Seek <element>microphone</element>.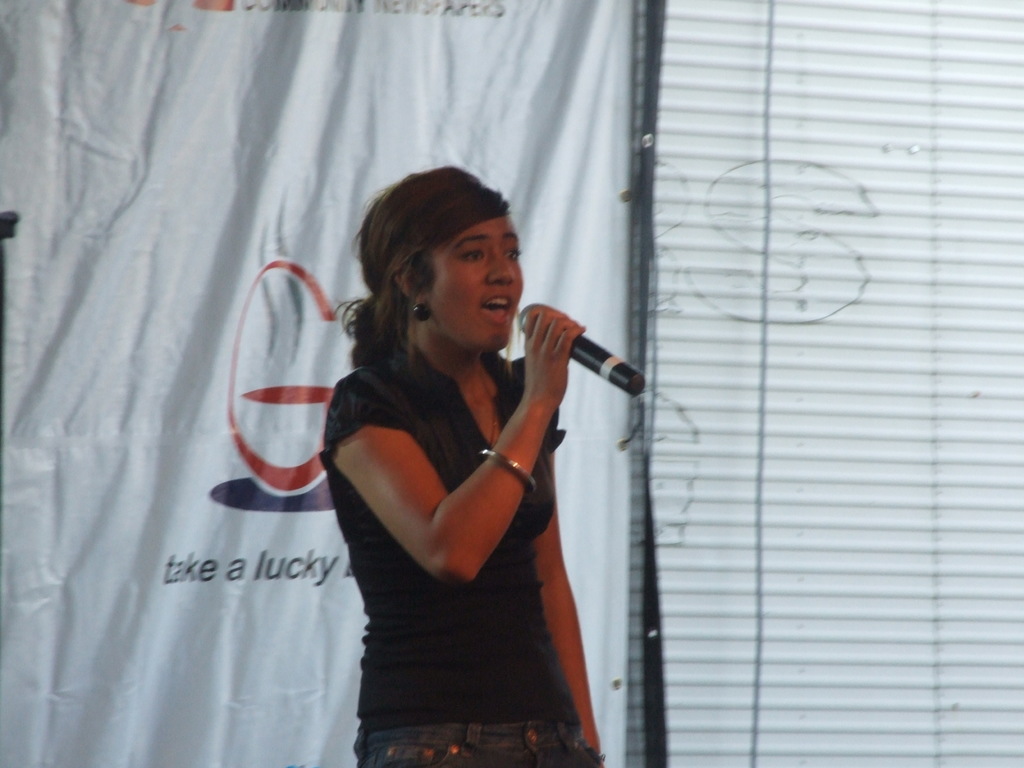
[x1=506, y1=308, x2=632, y2=403].
